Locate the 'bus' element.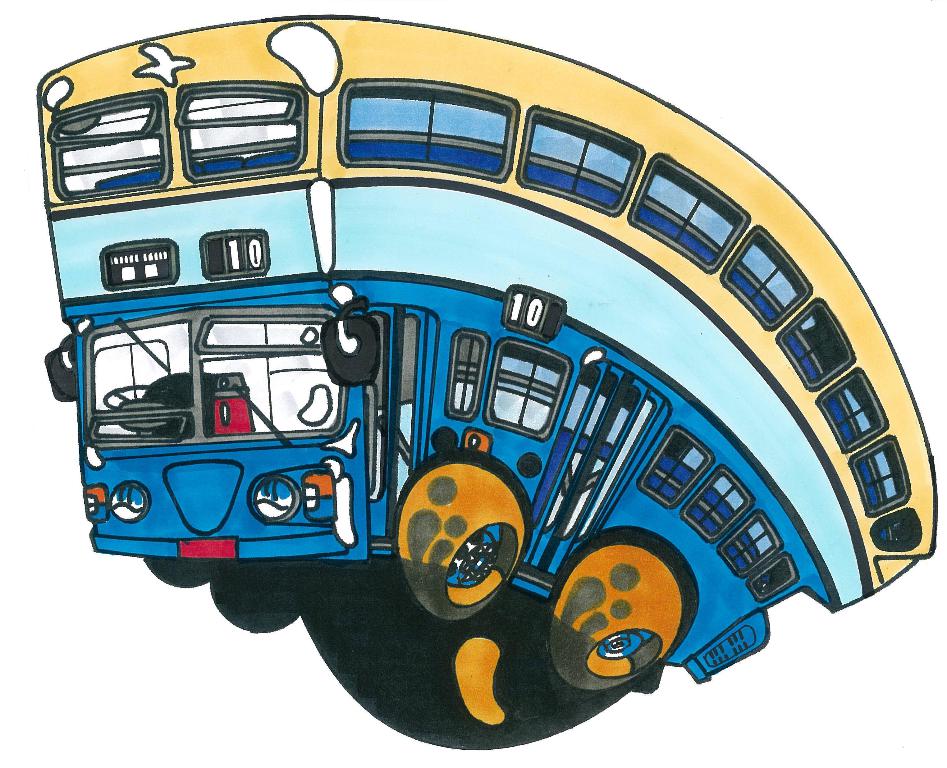
Element bbox: 22, 12, 940, 693.
